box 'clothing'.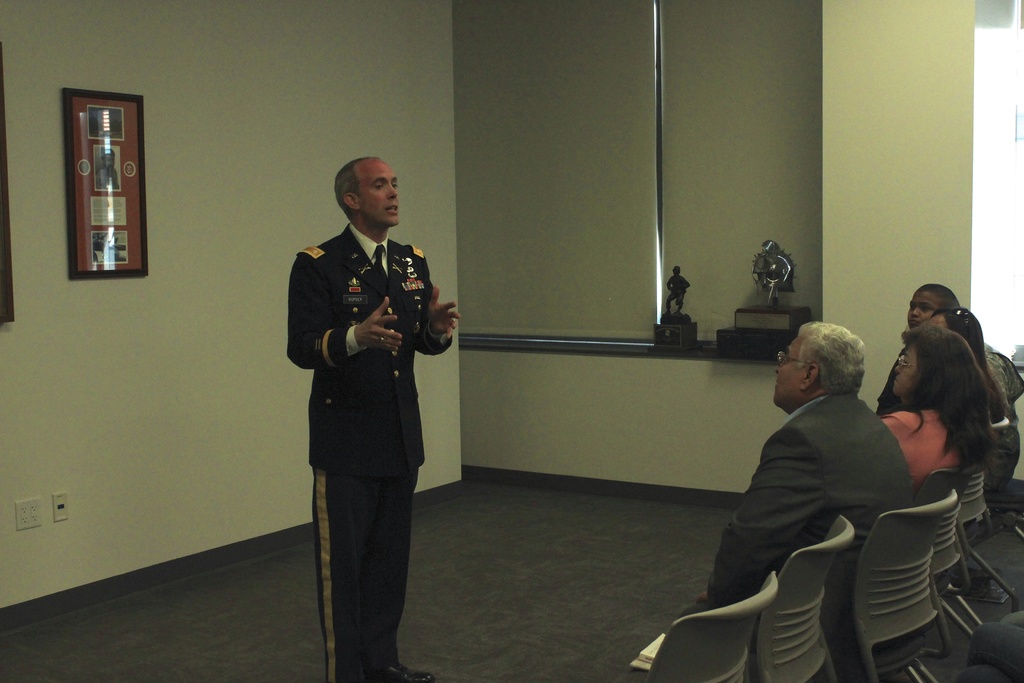
BBox(279, 186, 446, 659).
